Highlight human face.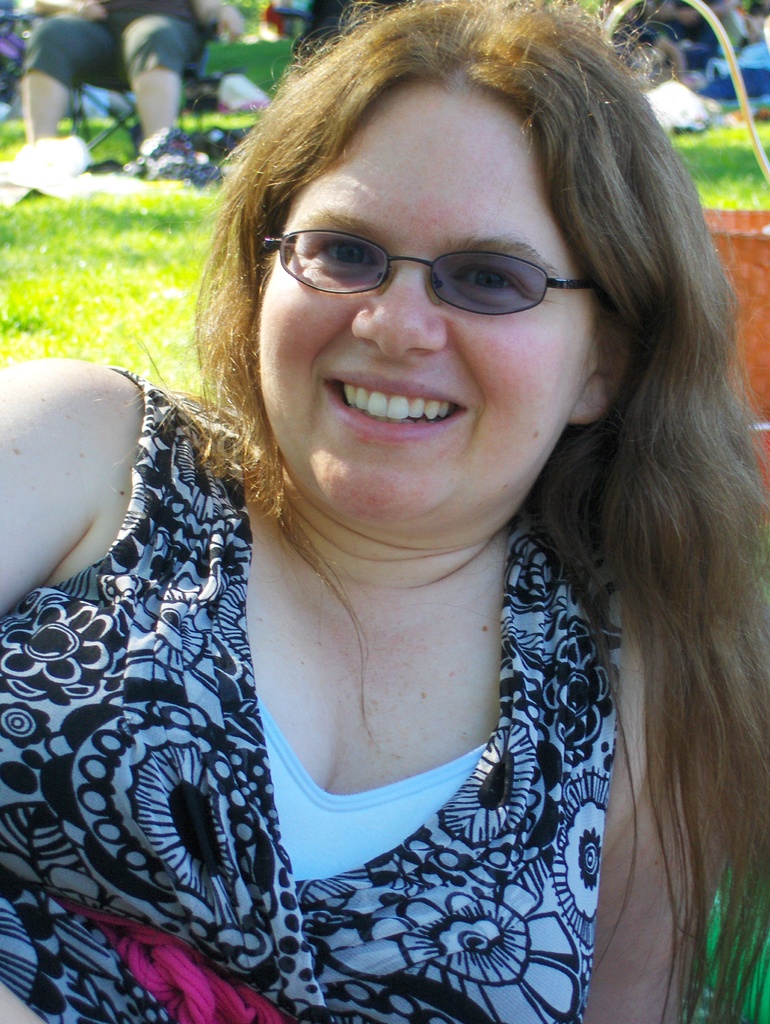
Highlighted region: [255, 85, 604, 521].
